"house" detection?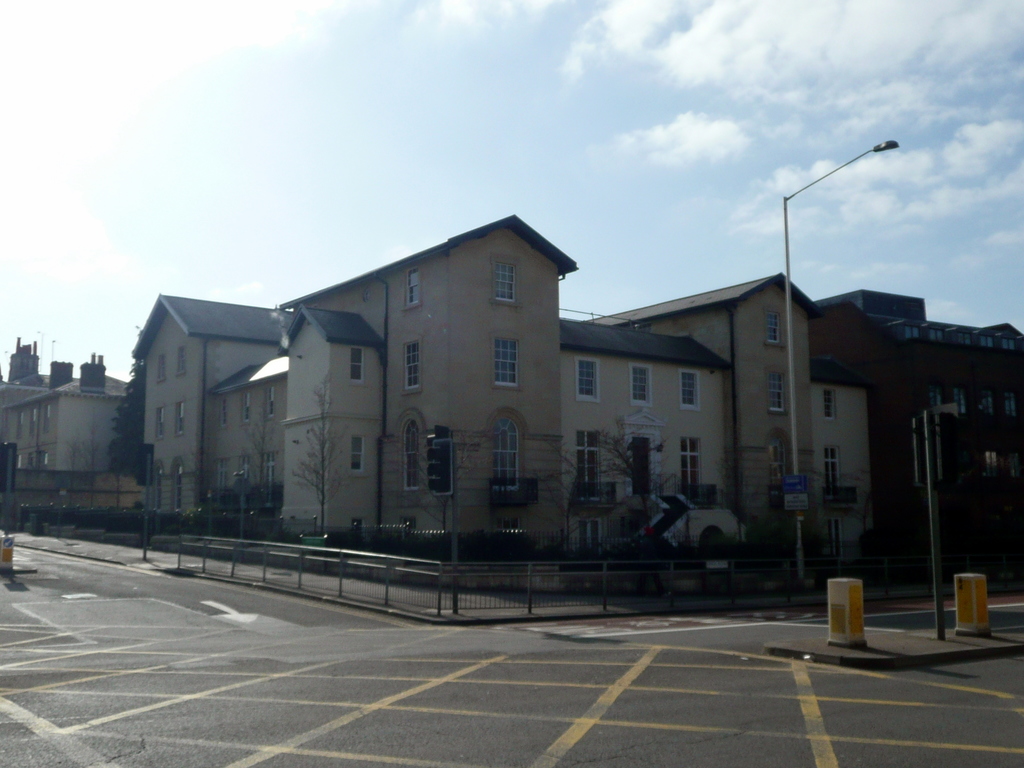
box=[826, 280, 1023, 342]
